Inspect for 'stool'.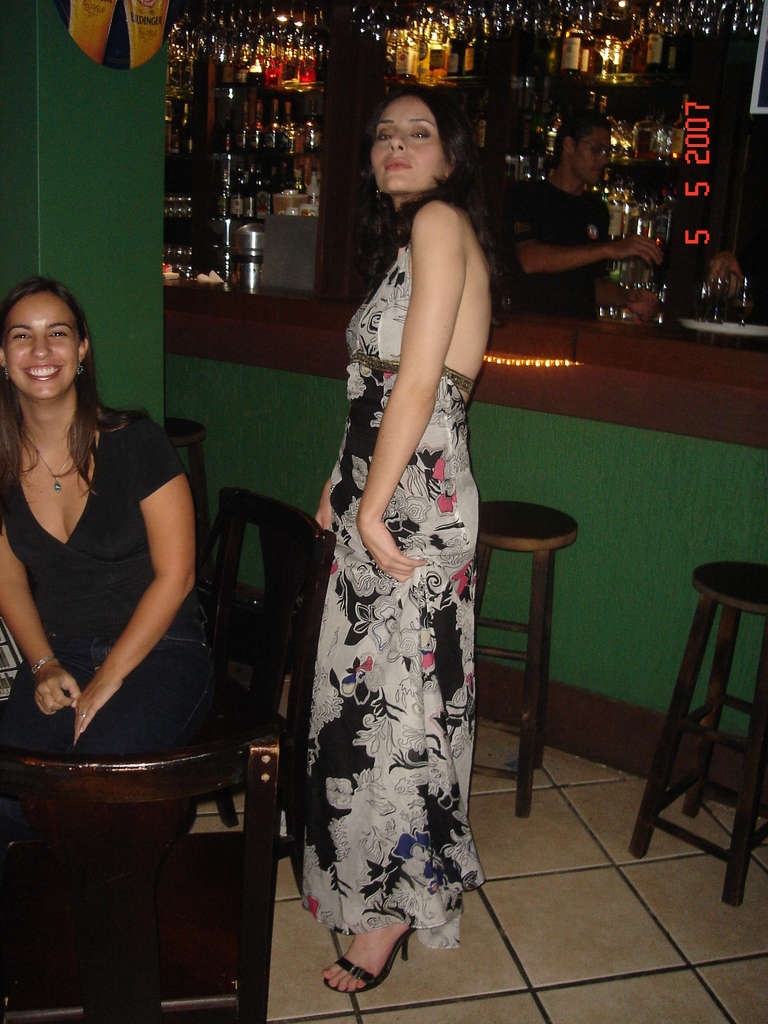
Inspection: x1=157, y1=408, x2=221, y2=554.
